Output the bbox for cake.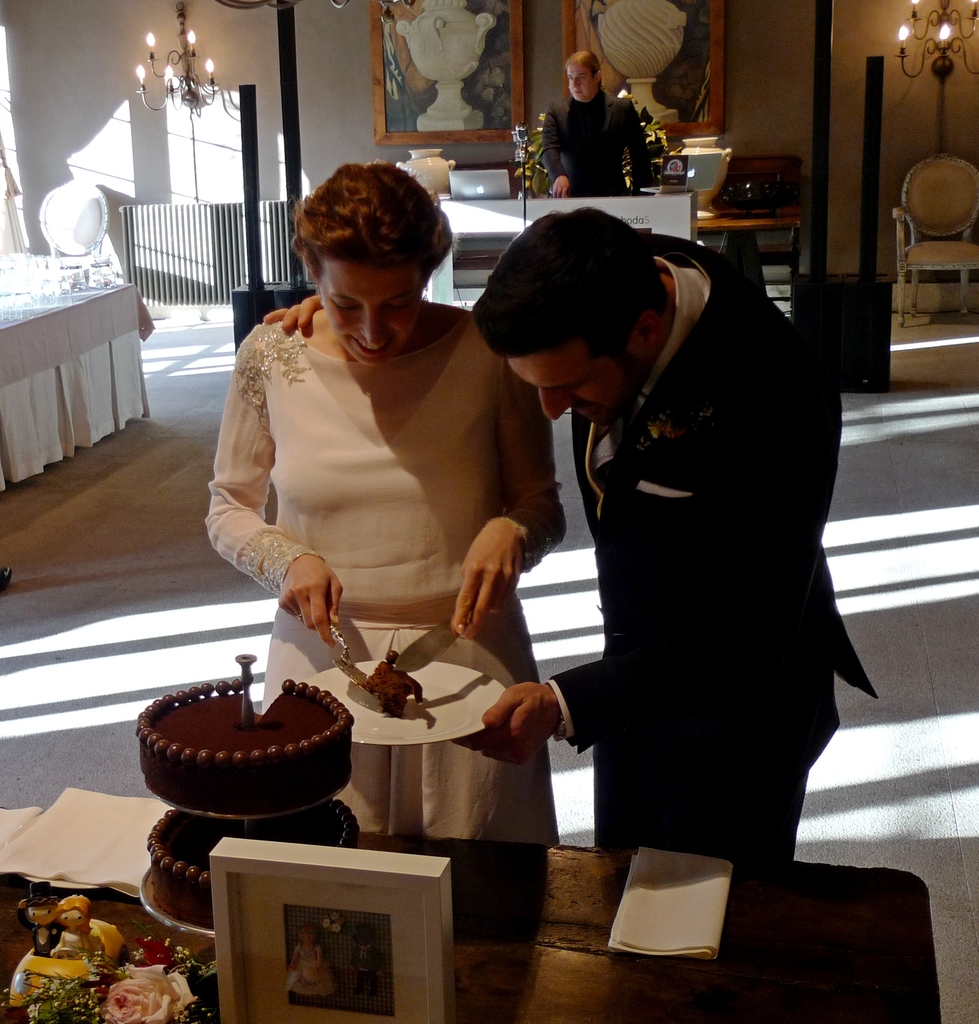
(366, 646, 424, 719).
